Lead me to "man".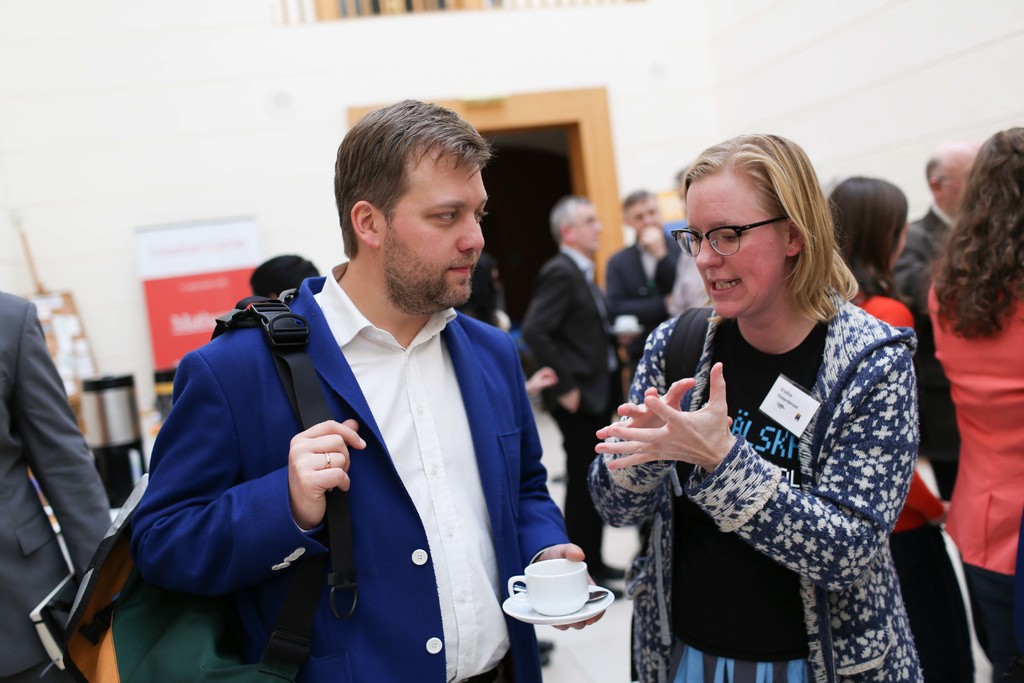
Lead to [x1=527, y1=201, x2=619, y2=584].
